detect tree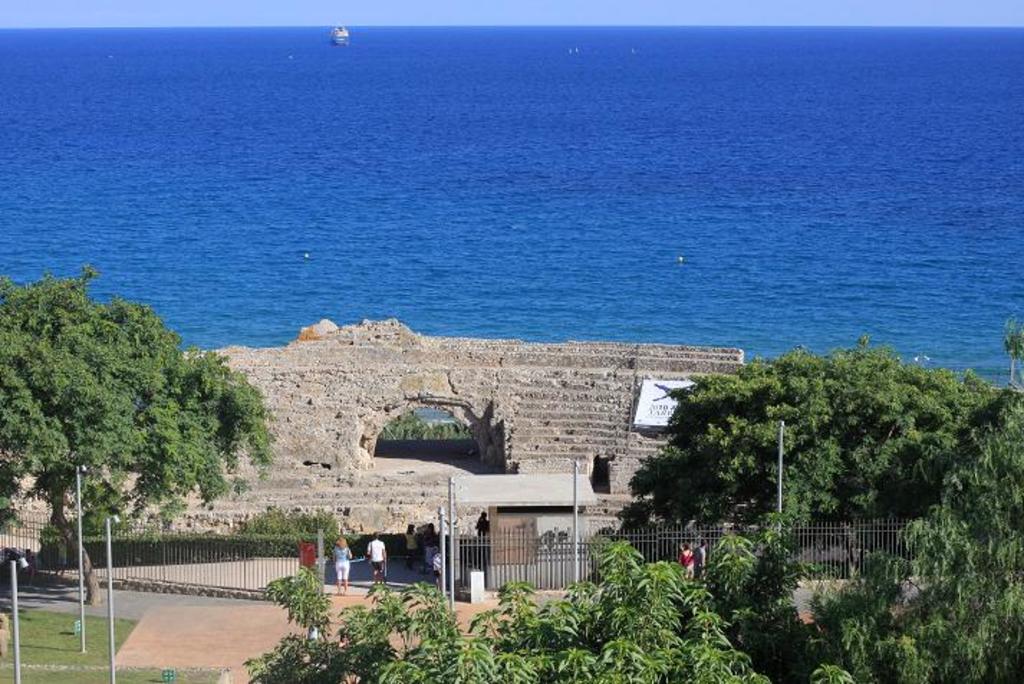
pyautogui.locateOnScreen(0, 264, 271, 605)
